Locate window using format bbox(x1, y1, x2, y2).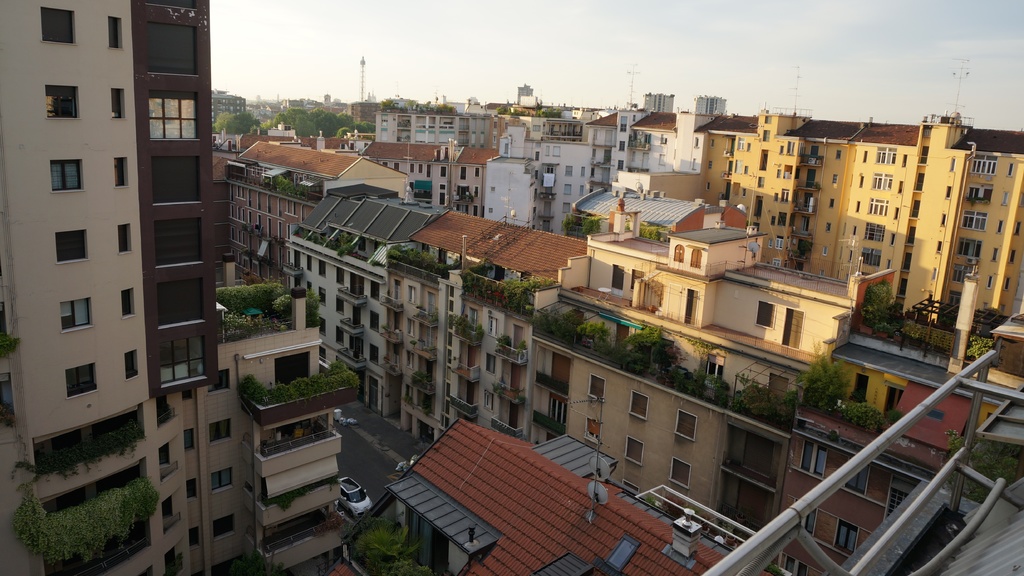
bbox(485, 313, 498, 338).
